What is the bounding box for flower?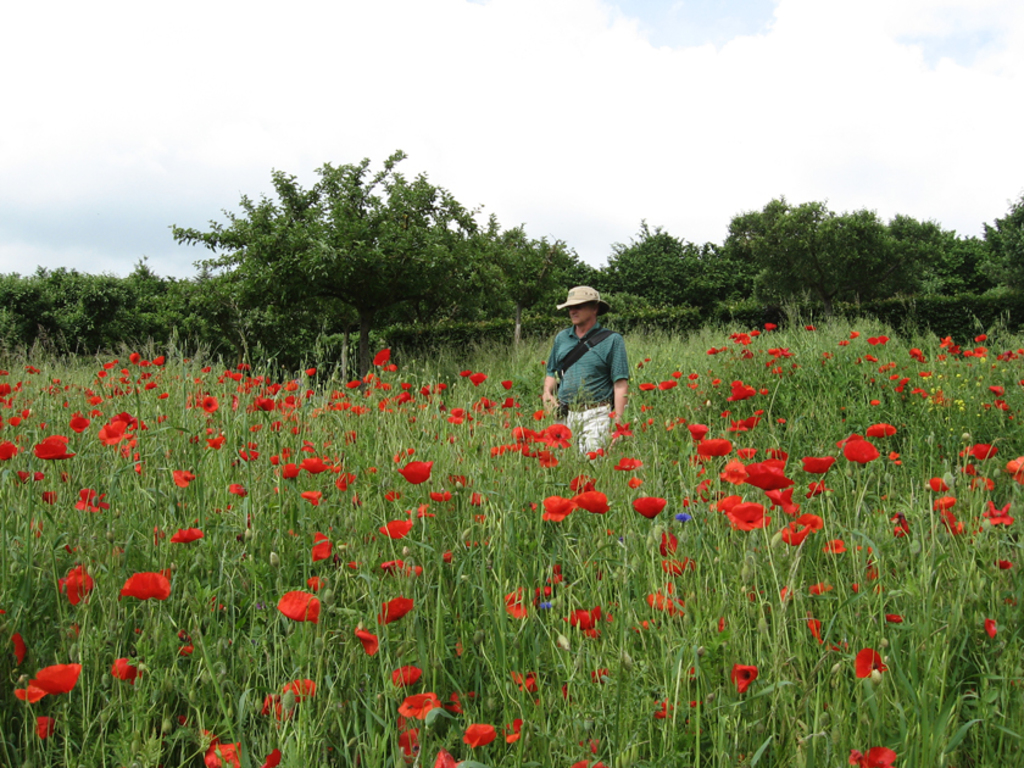
BBox(613, 456, 642, 471).
